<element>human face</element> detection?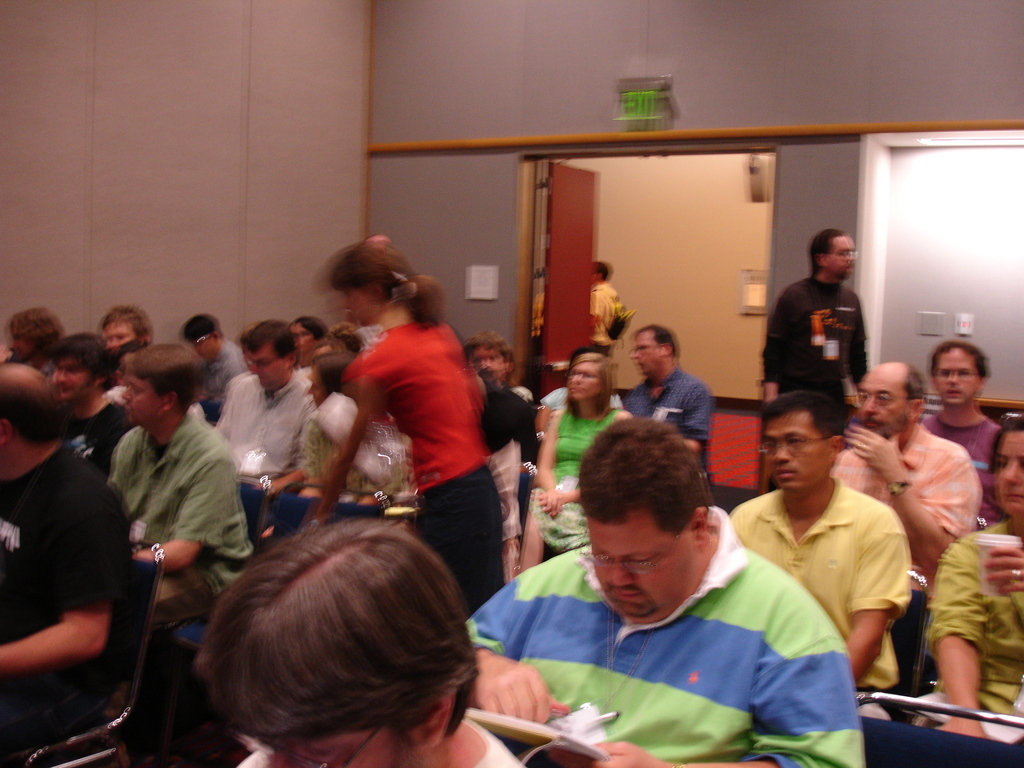
rect(998, 431, 1023, 516)
